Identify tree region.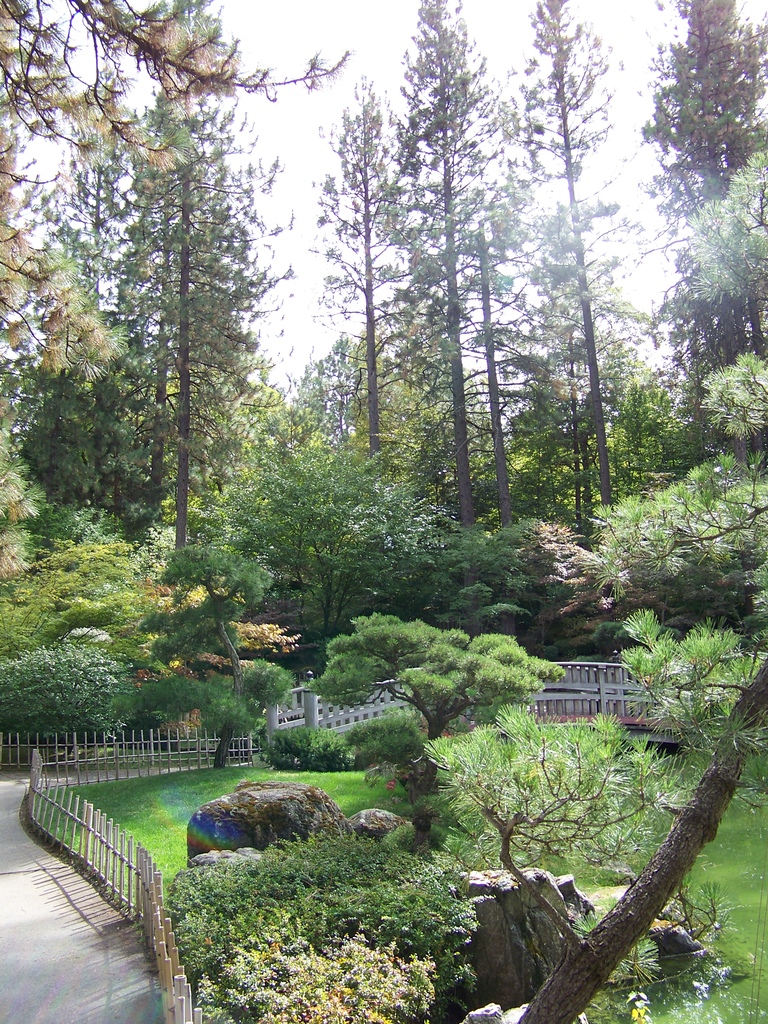
Region: select_region(374, 0, 515, 526).
